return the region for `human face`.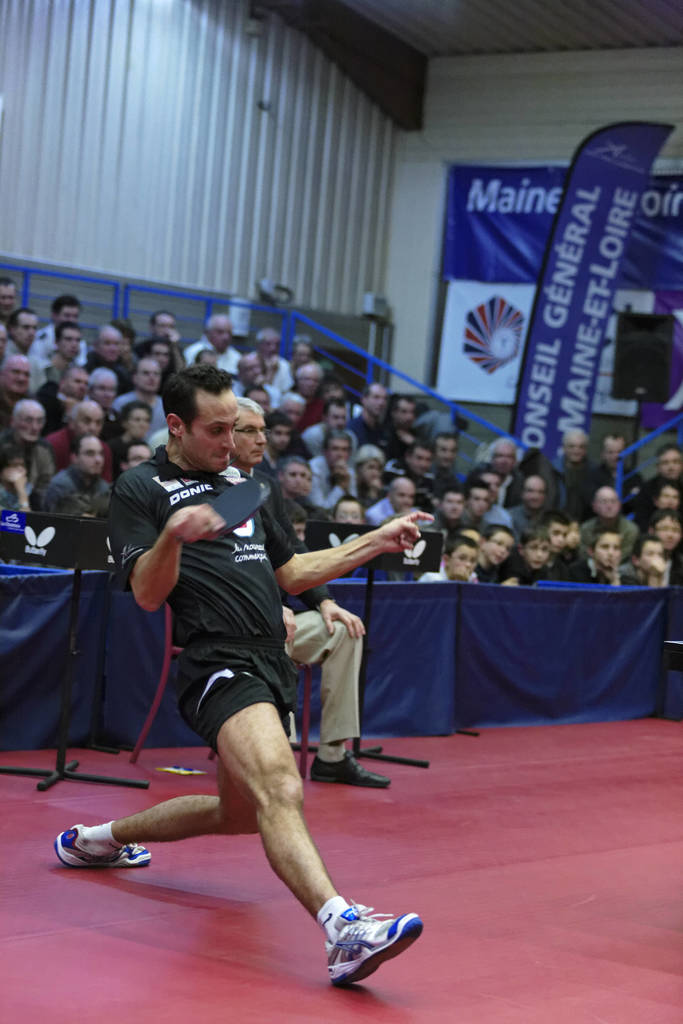
(435,431,459,467).
